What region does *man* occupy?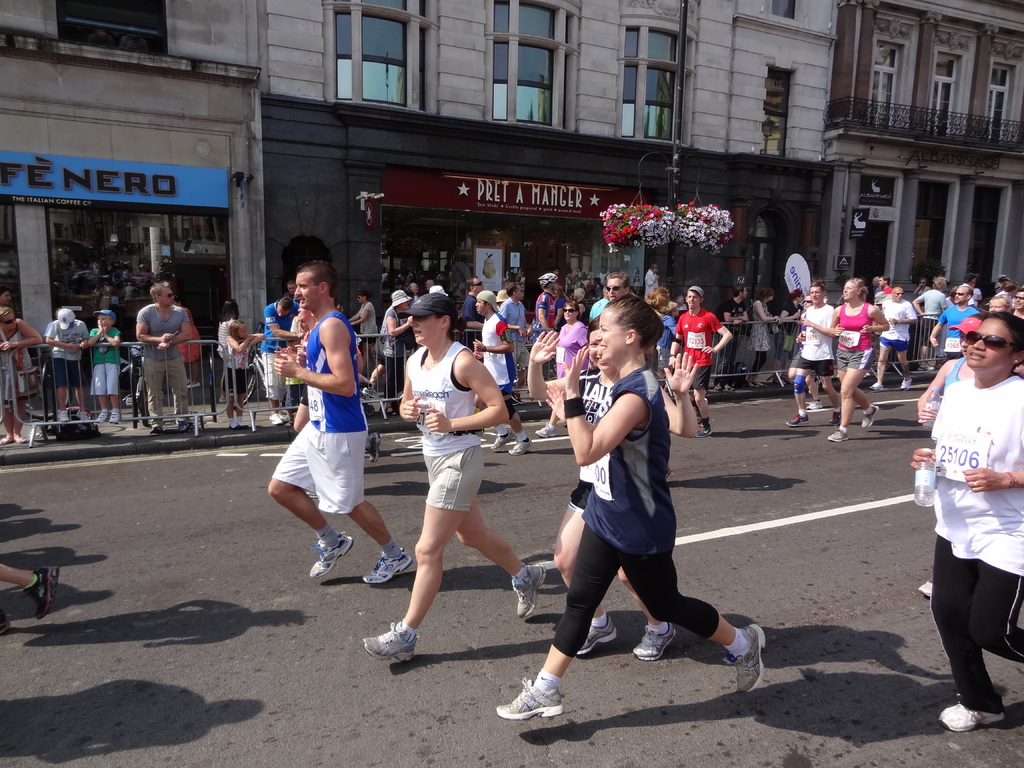
crop(532, 266, 557, 351).
